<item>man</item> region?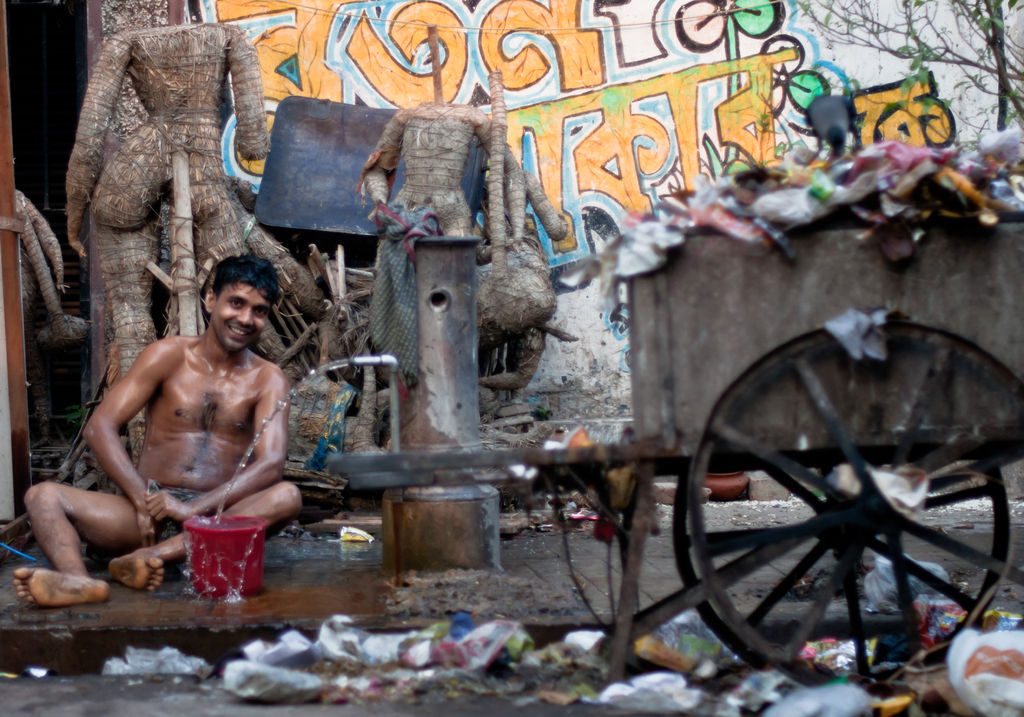
select_region(8, 261, 304, 628)
